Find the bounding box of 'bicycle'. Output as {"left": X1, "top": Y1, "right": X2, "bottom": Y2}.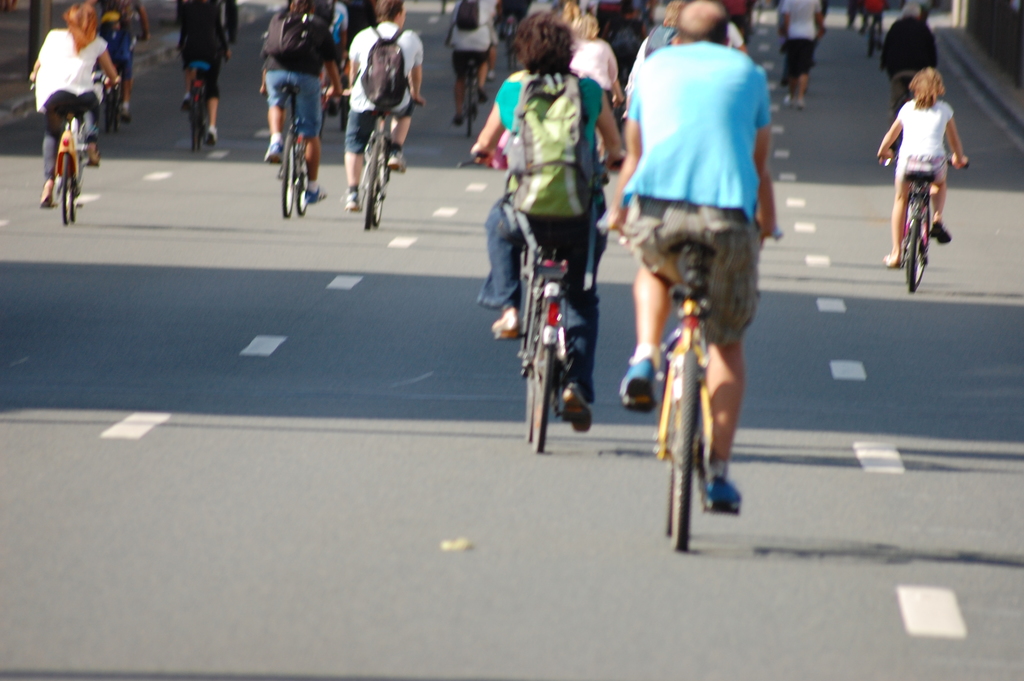
{"left": 101, "top": 35, "right": 140, "bottom": 127}.
